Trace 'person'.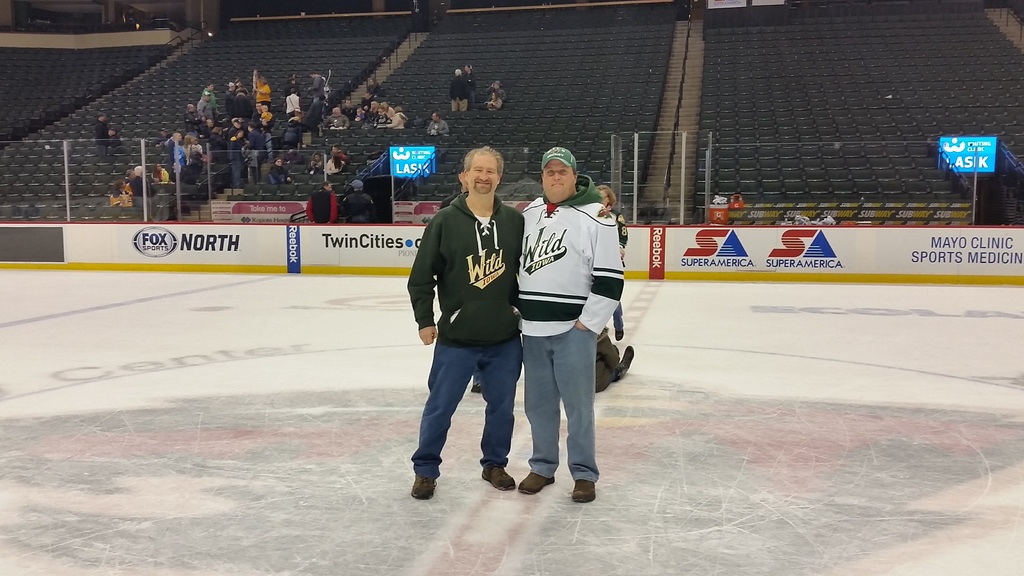
Traced to region(305, 150, 328, 178).
